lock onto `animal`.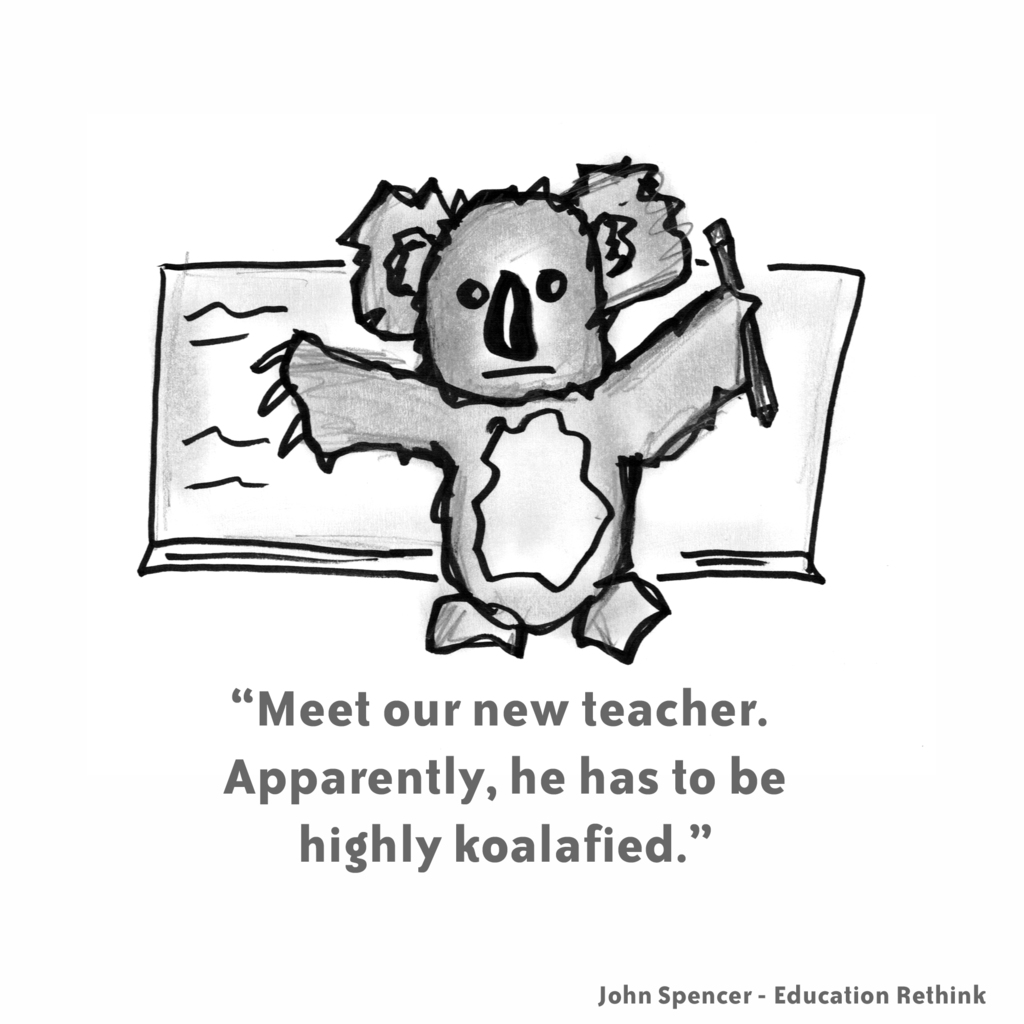
Locked: bbox=[243, 134, 764, 662].
